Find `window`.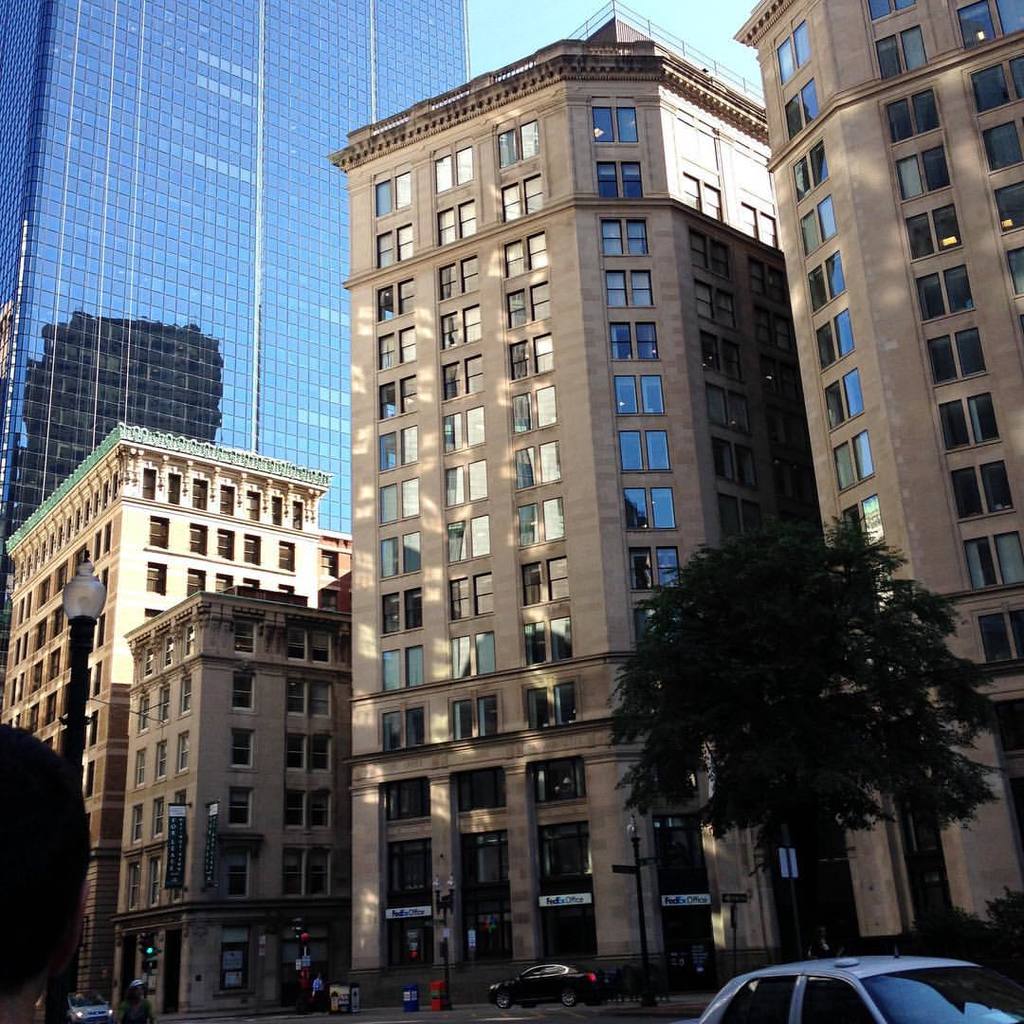
<region>609, 320, 666, 359</region>.
